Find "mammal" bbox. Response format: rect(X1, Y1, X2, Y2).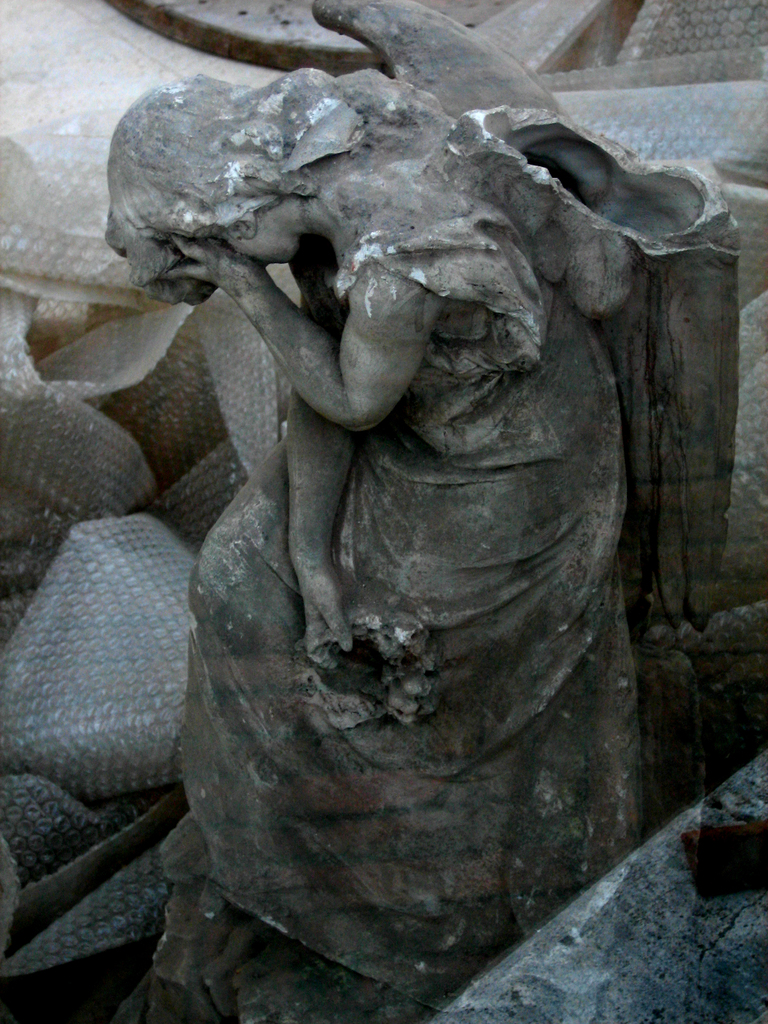
rect(81, 0, 767, 1023).
